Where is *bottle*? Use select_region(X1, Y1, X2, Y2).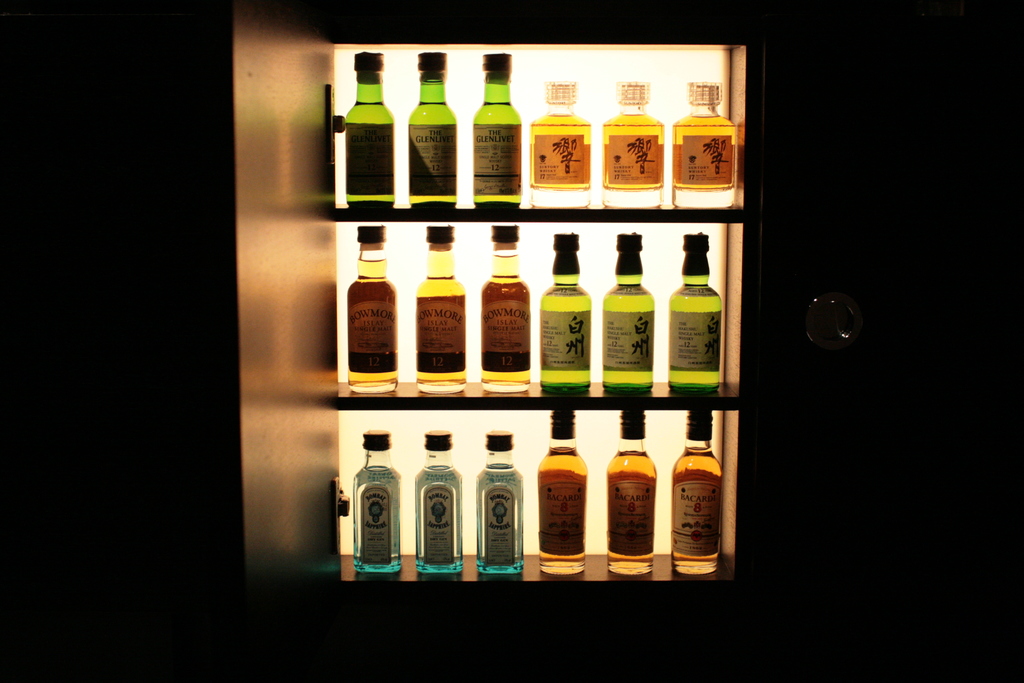
select_region(536, 413, 587, 579).
